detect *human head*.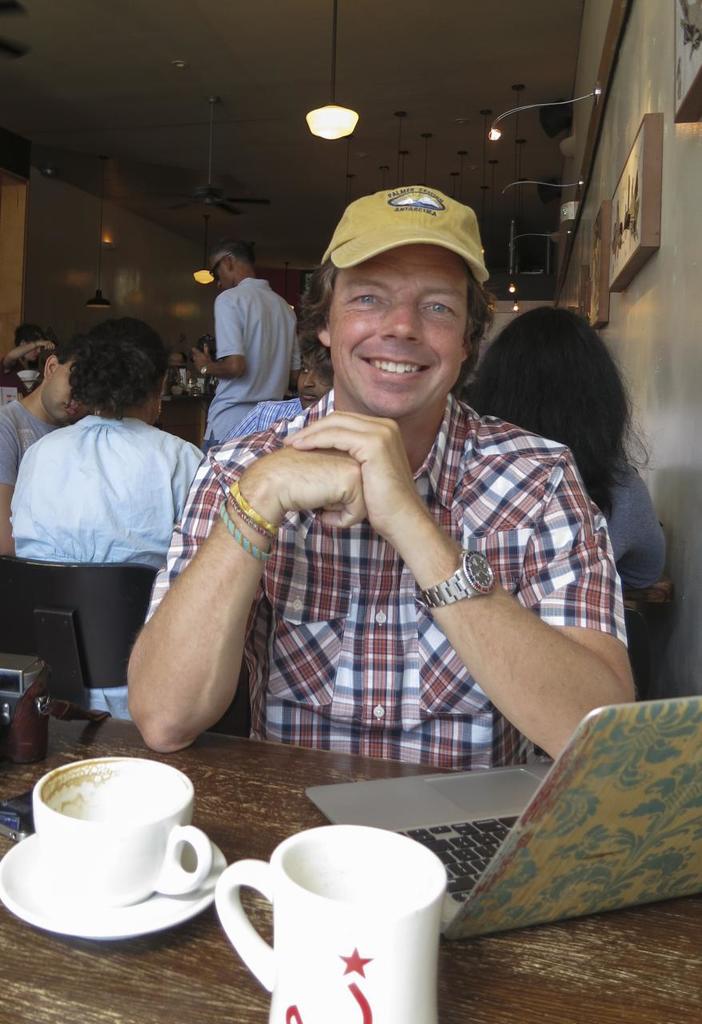
Detected at 293,334,333,413.
